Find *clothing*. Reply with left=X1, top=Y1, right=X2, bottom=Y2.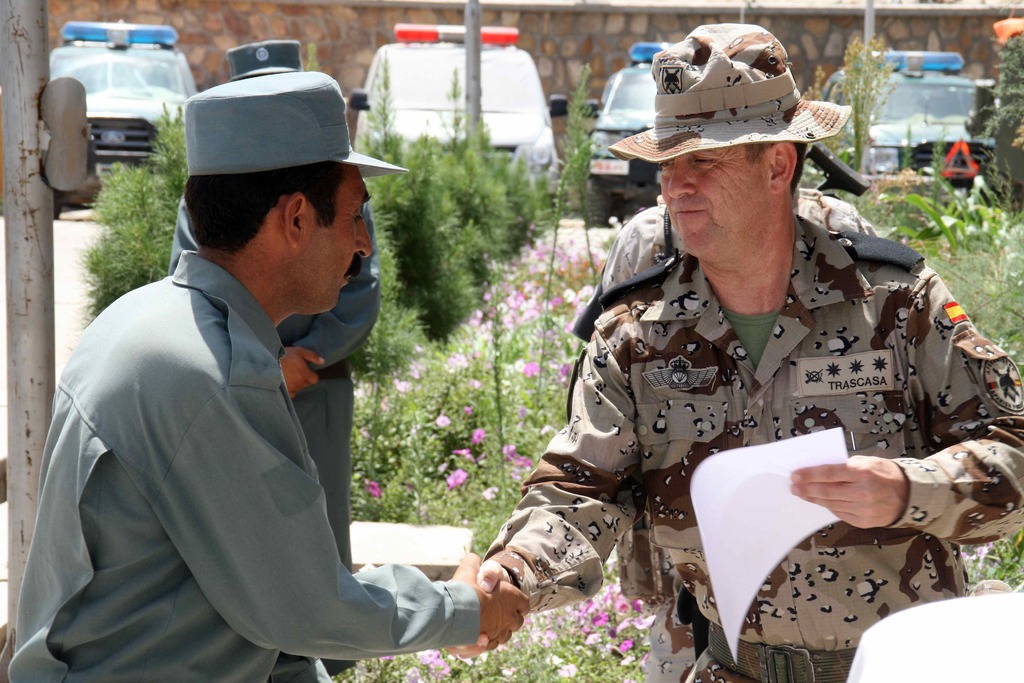
left=172, top=192, right=380, bottom=569.
